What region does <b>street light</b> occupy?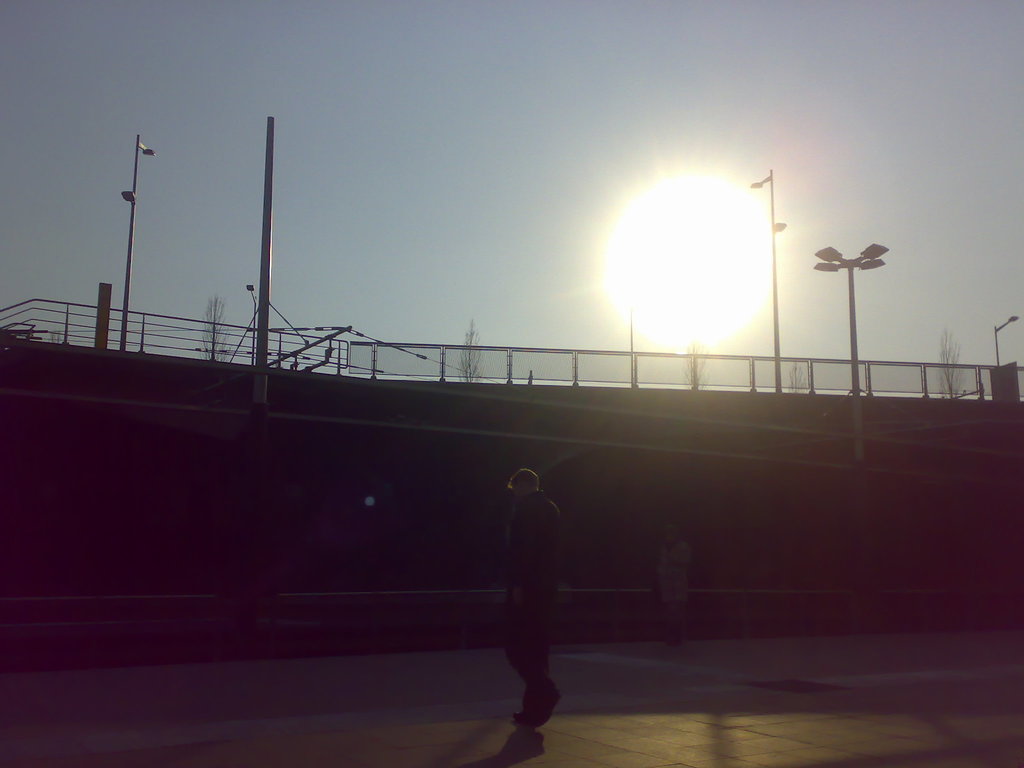
<bbox>120, 135, 154, 342</bbox>.
